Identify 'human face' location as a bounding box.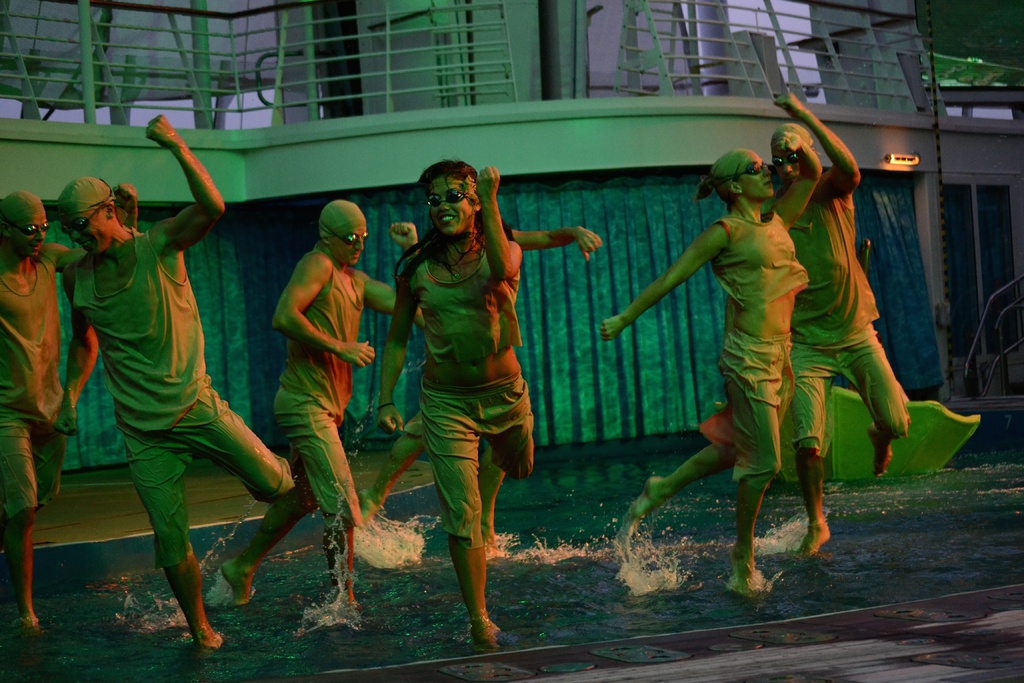
box(11, 217, 49, 258).
